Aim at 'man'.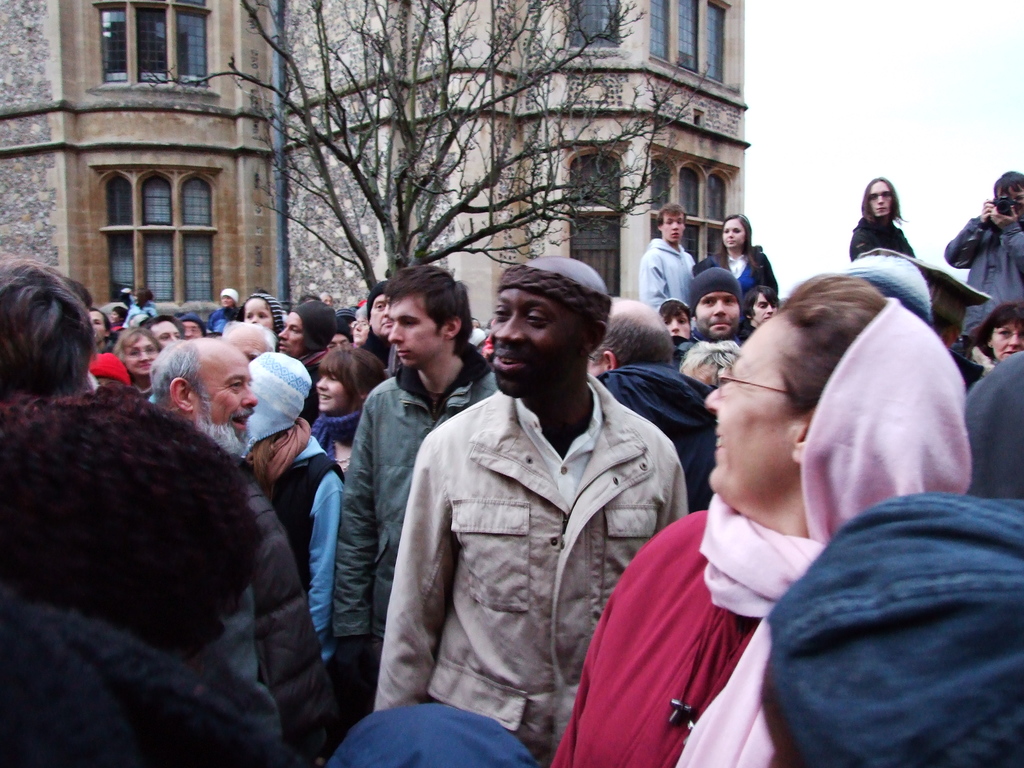
Aimed at 329,264,501,694.
